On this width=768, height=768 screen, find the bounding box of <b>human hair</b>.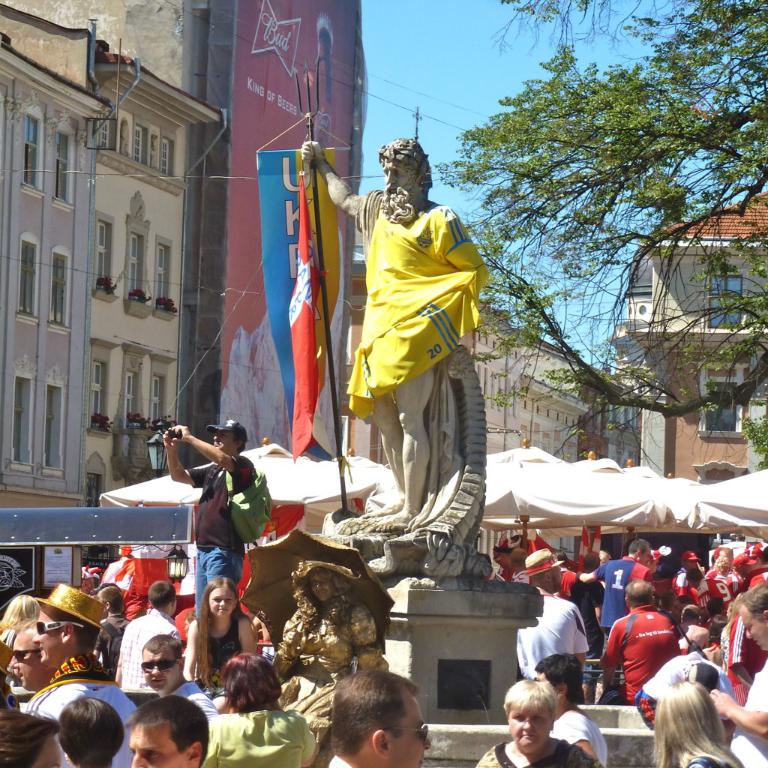
Bounding box: box=[682, 601, 699, 619].
